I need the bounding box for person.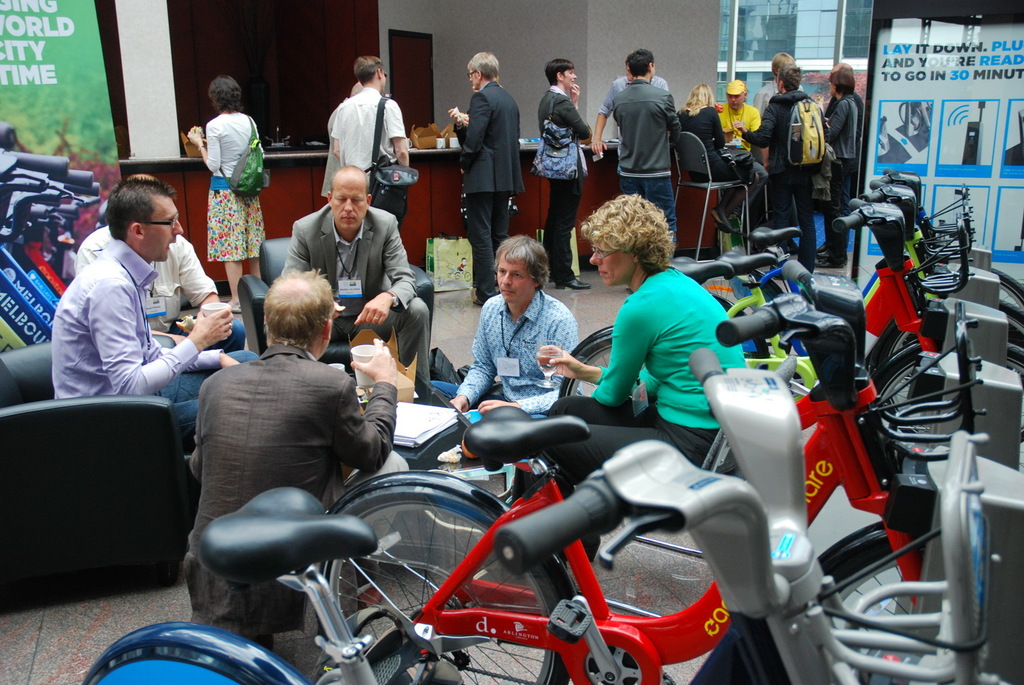
Here it is: {"left": 189, "top": 265, "right": 398, "bottom": 651}.
